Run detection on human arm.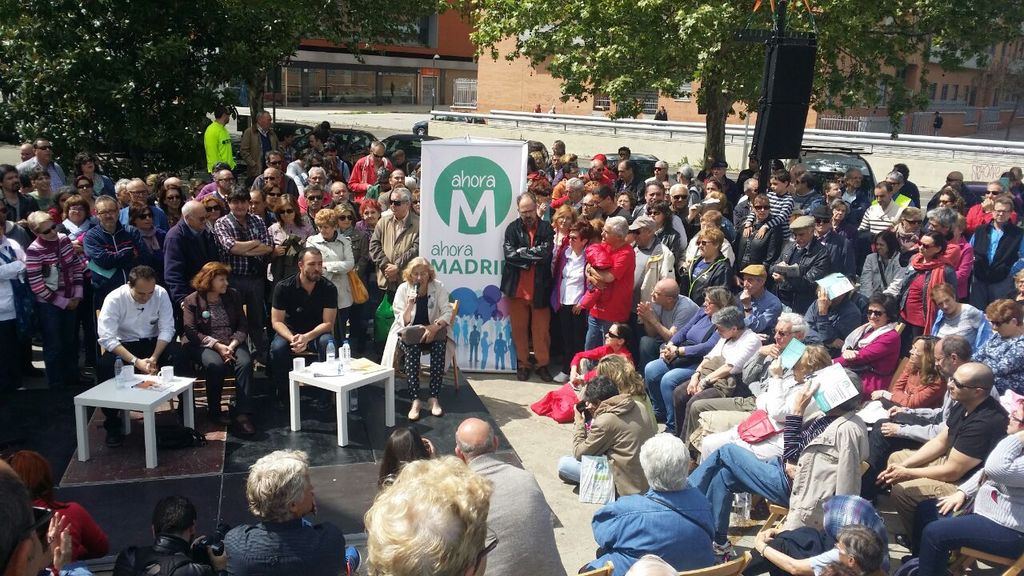
Result: 381,213,423,279.
